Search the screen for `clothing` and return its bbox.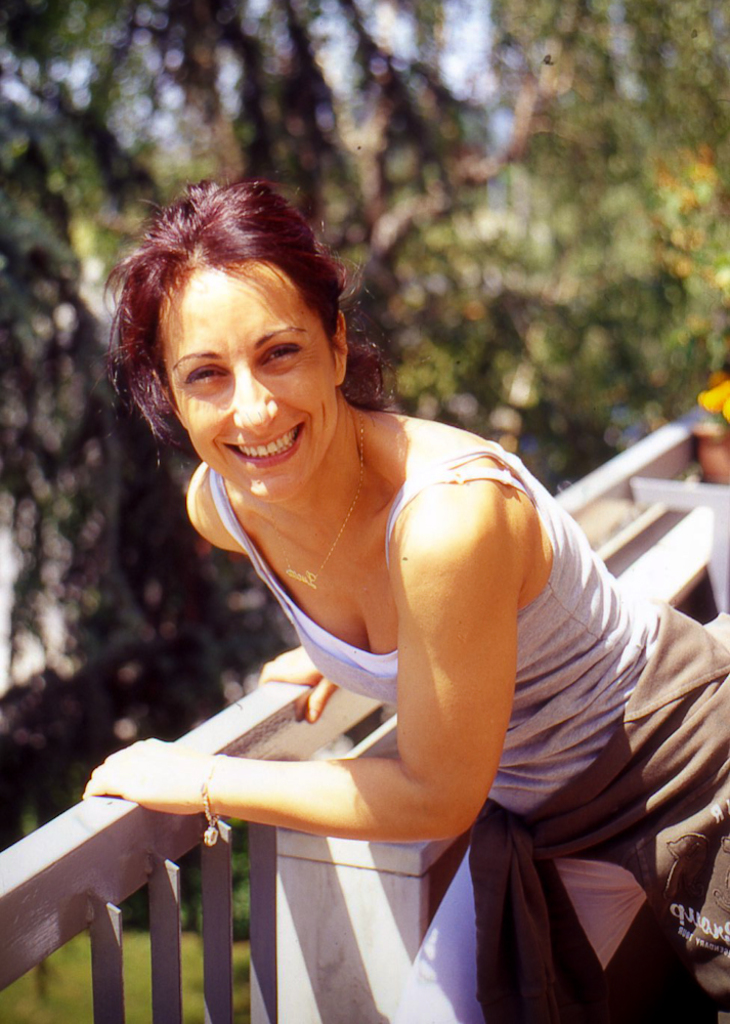
Found: locate(251, 446, 675, 964).
